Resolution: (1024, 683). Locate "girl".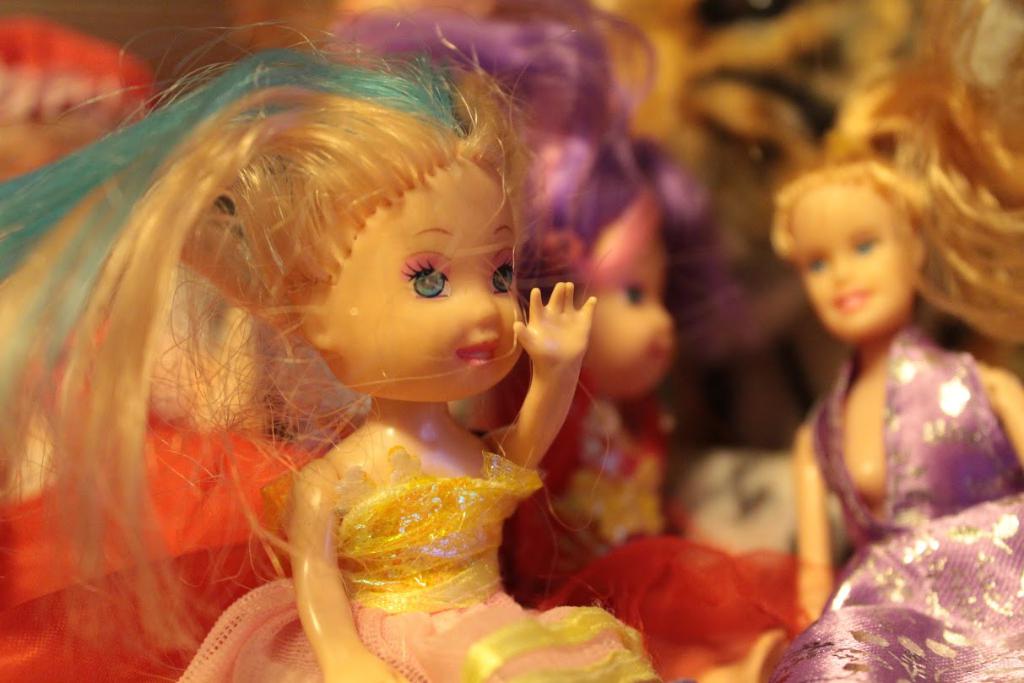
locate(0, 17, 659, 682).
